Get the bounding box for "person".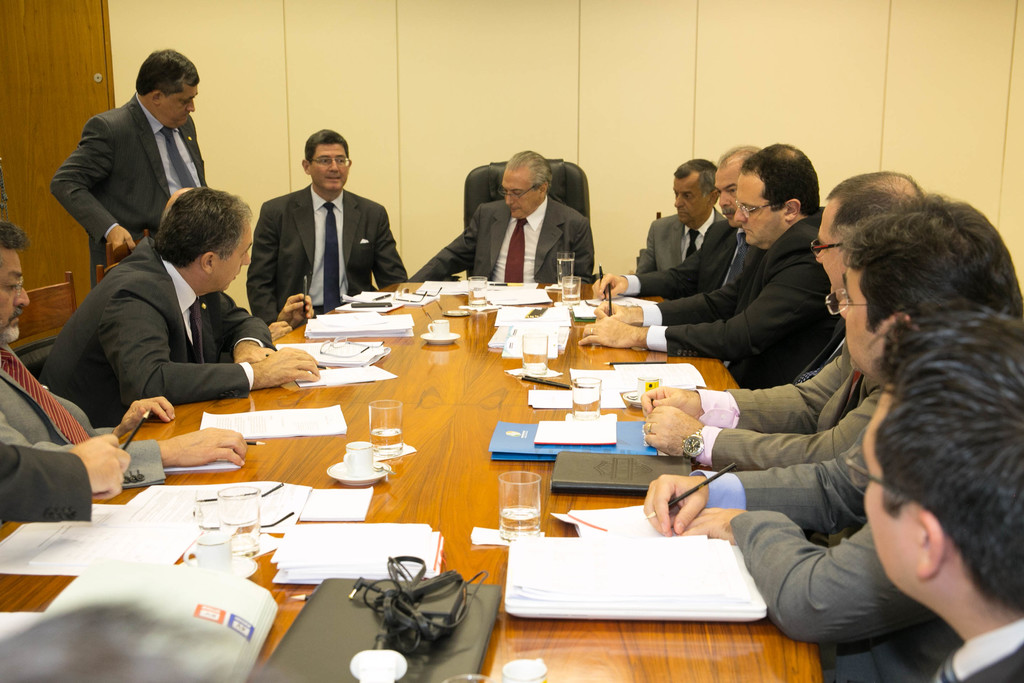
(left=639, top=190, right=1023, bottom=682).
